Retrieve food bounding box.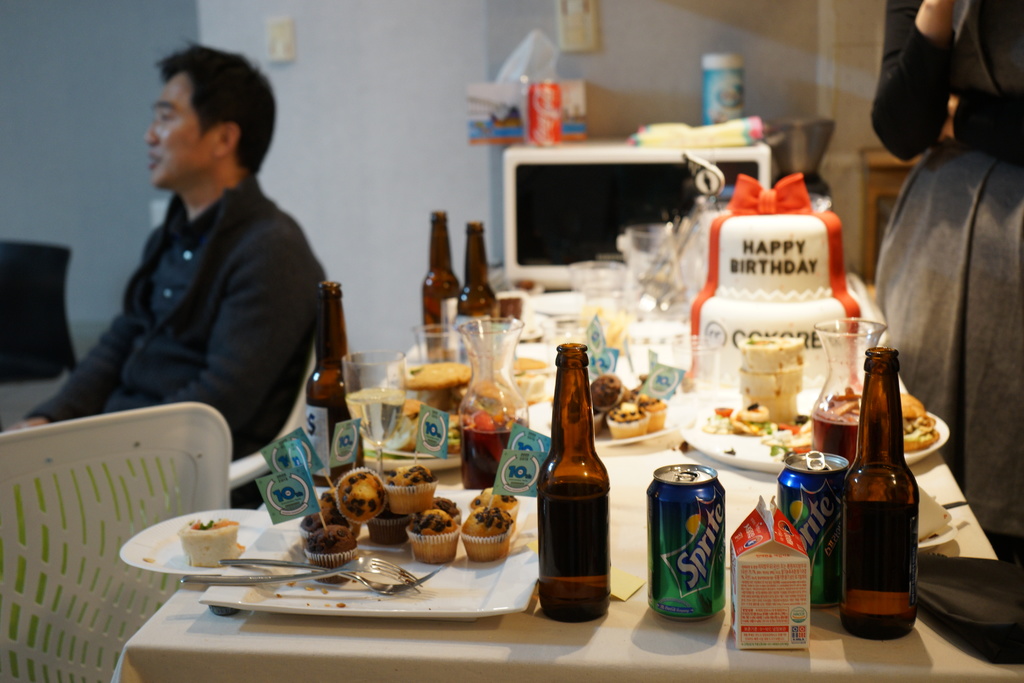
Bounding box: l=307, t=524, r=358, b=587.
